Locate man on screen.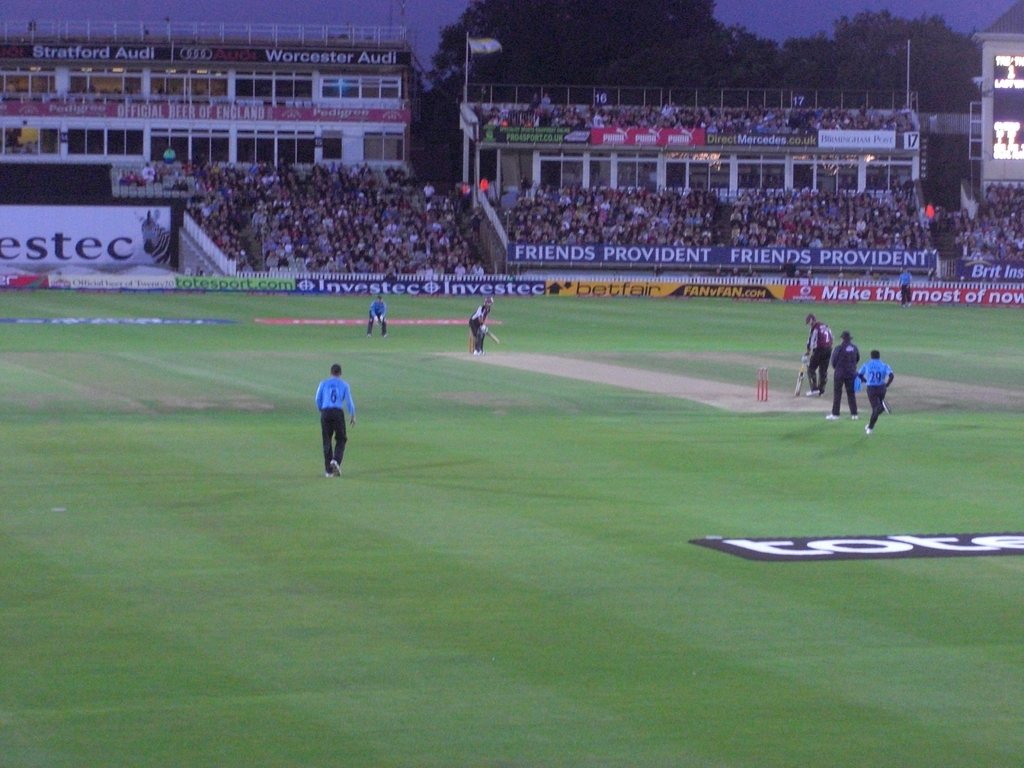
On screen at [861,349,897,433].
